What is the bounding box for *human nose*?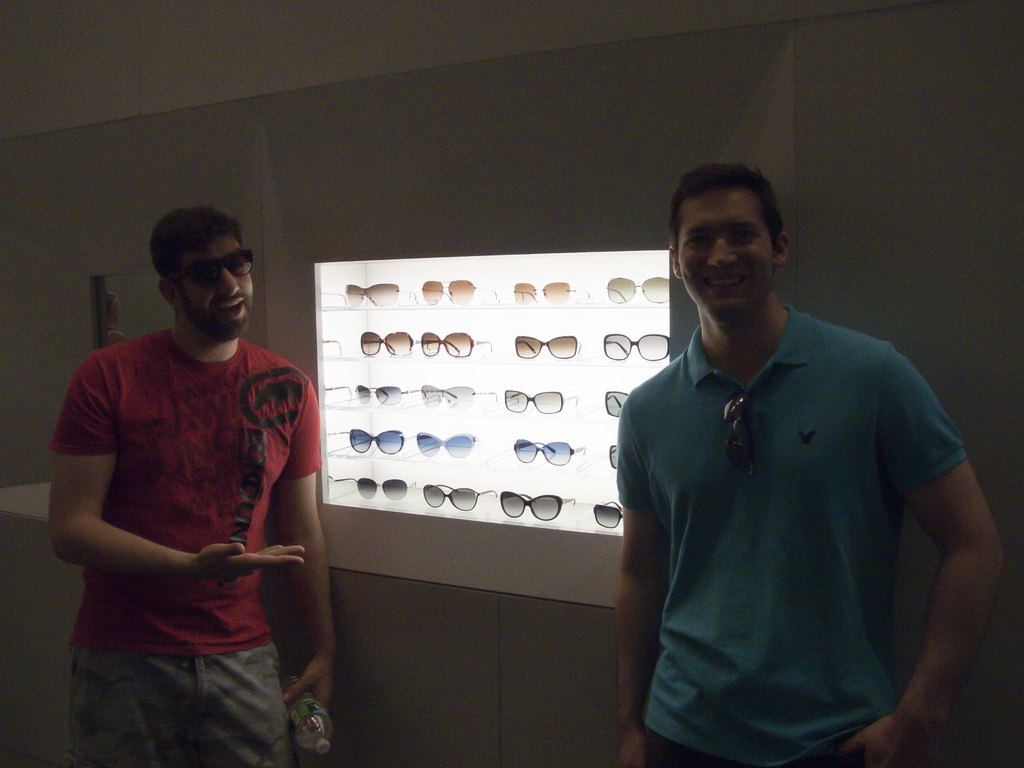
(x1=705, y1=232, x2=737, y2=269).
